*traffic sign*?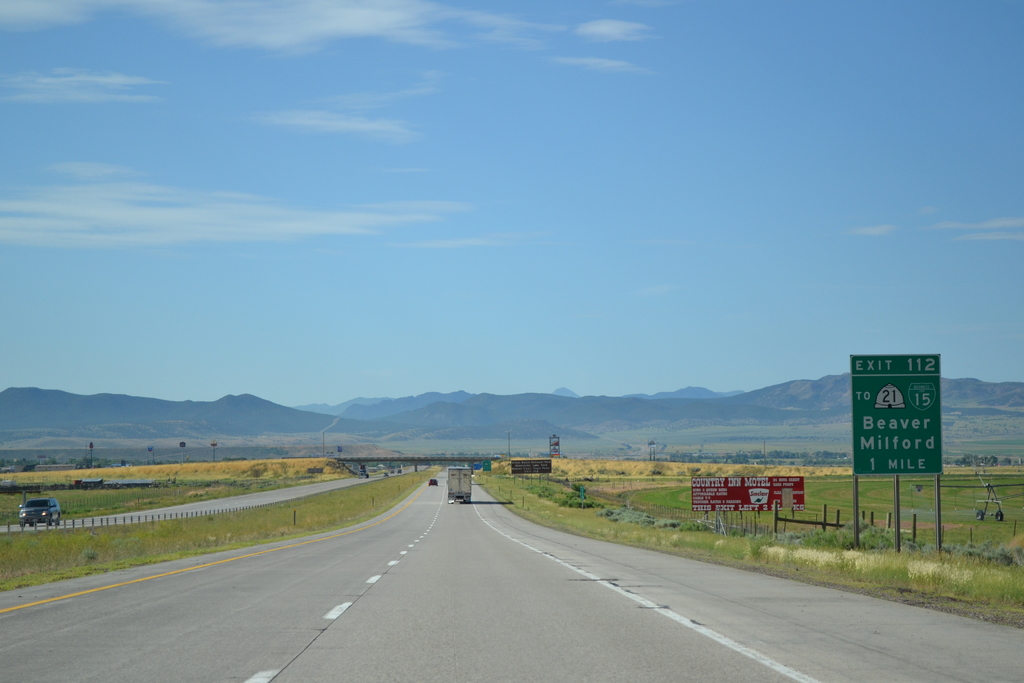
[x1=852, y1=348, x2=943, y2=475]
